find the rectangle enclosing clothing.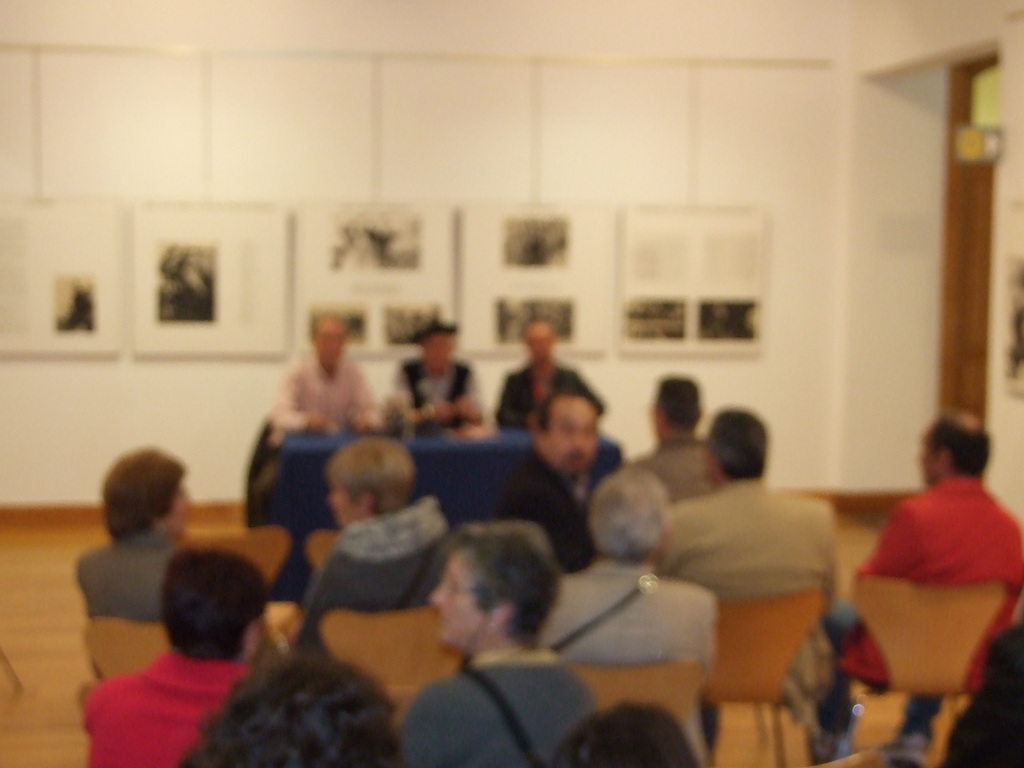
634 436 719 504.
